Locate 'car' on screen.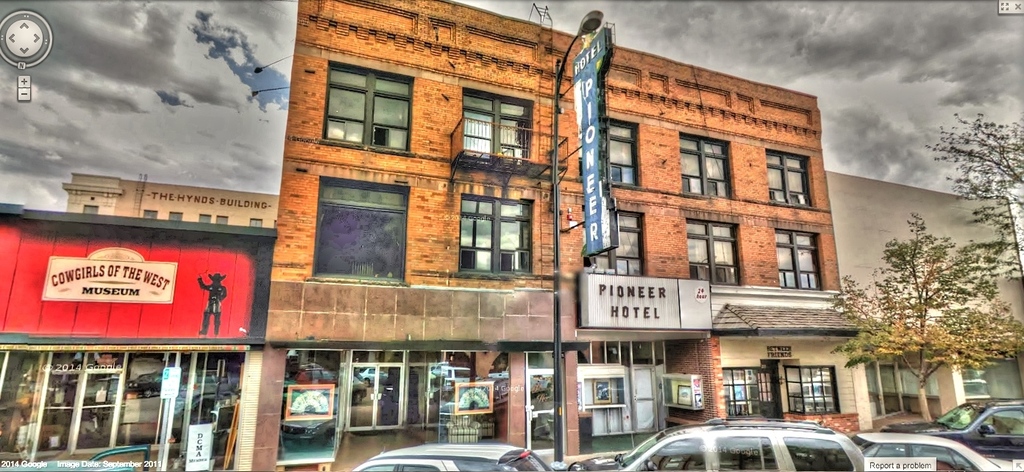
On screen at 853/428/1023/471.
